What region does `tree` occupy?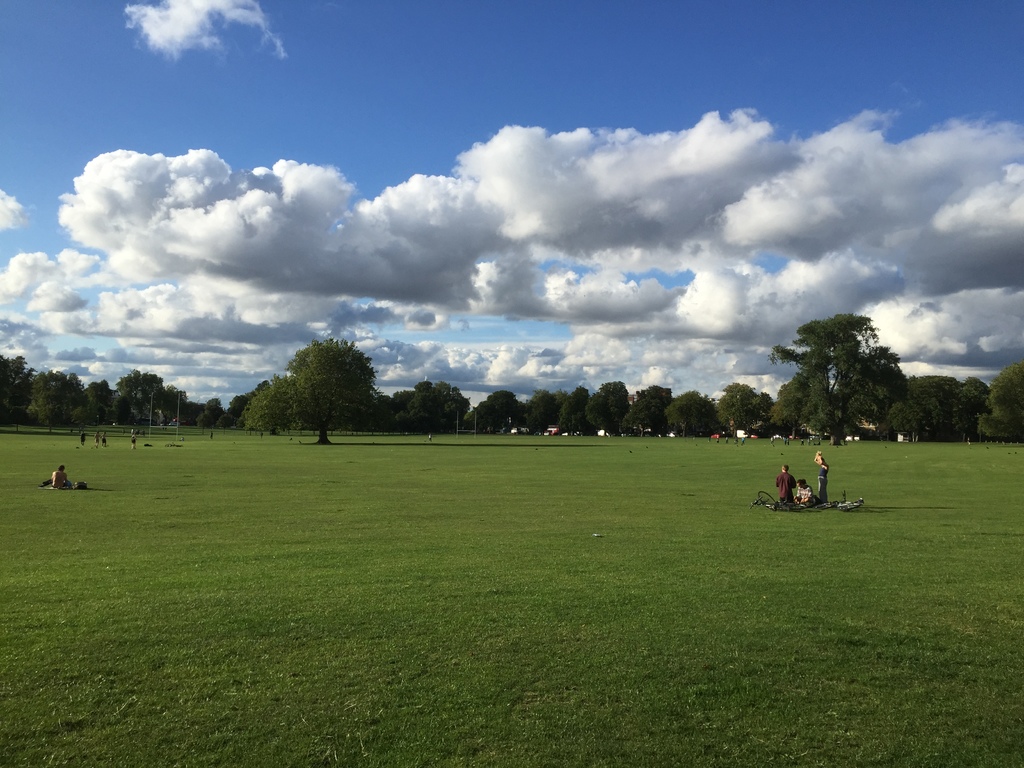
bbox=(116, 371, 175, 420).
